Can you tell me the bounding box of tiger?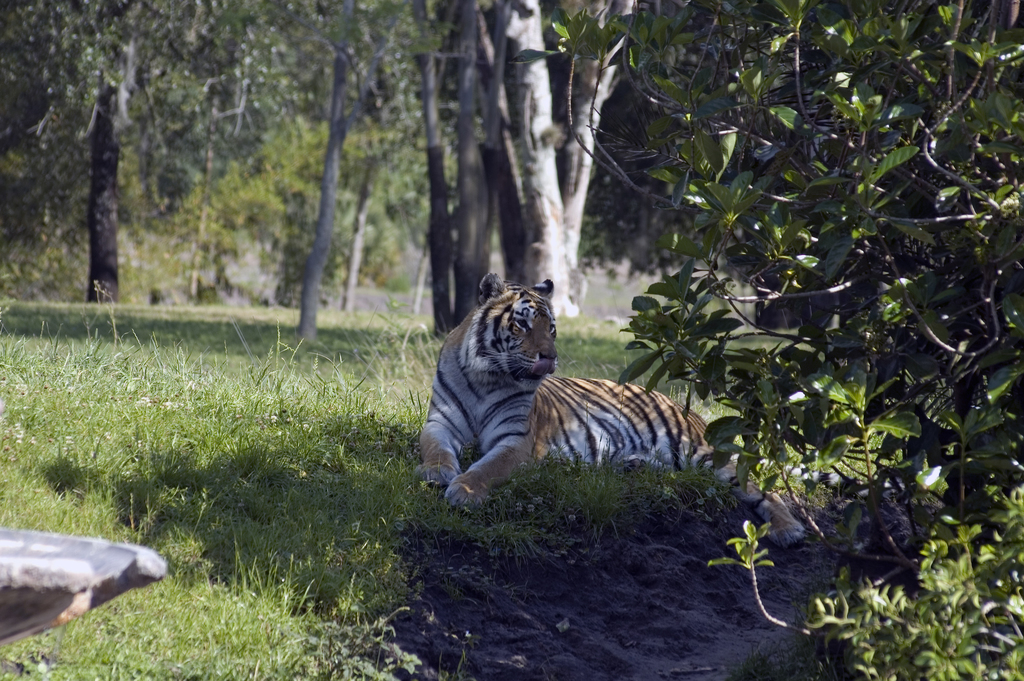
[419, 274, 875, 545].
